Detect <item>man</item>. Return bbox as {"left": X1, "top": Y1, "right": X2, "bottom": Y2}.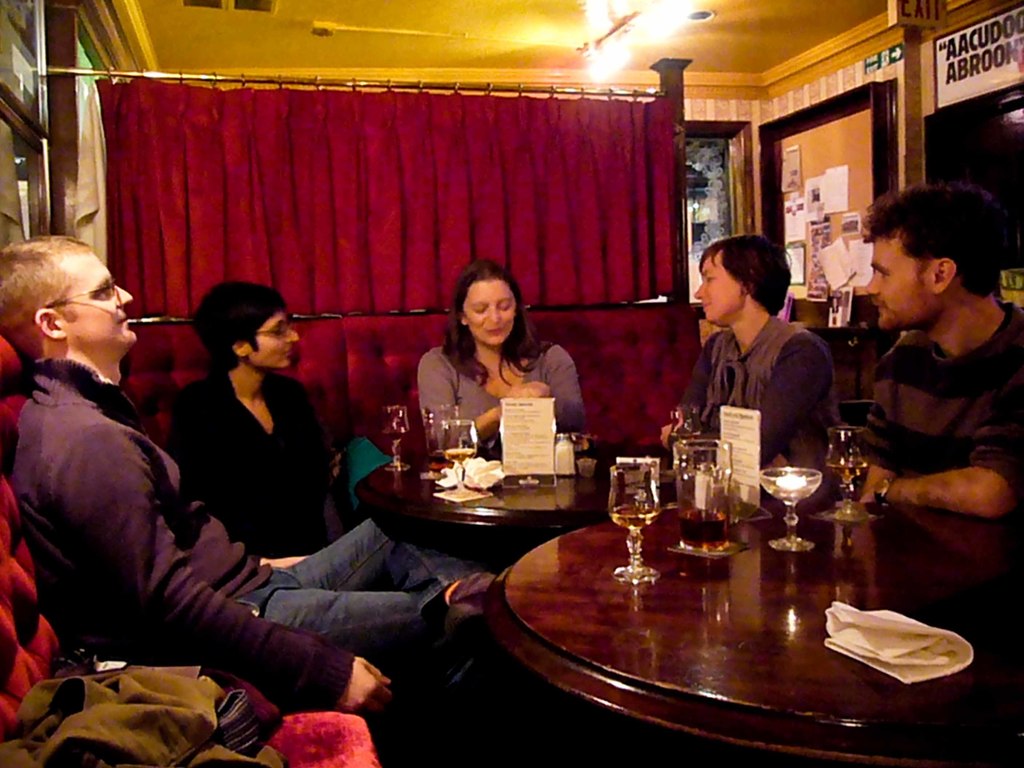
{"left": 0, "top": 234, "right": 508, "bottom": 712}.
